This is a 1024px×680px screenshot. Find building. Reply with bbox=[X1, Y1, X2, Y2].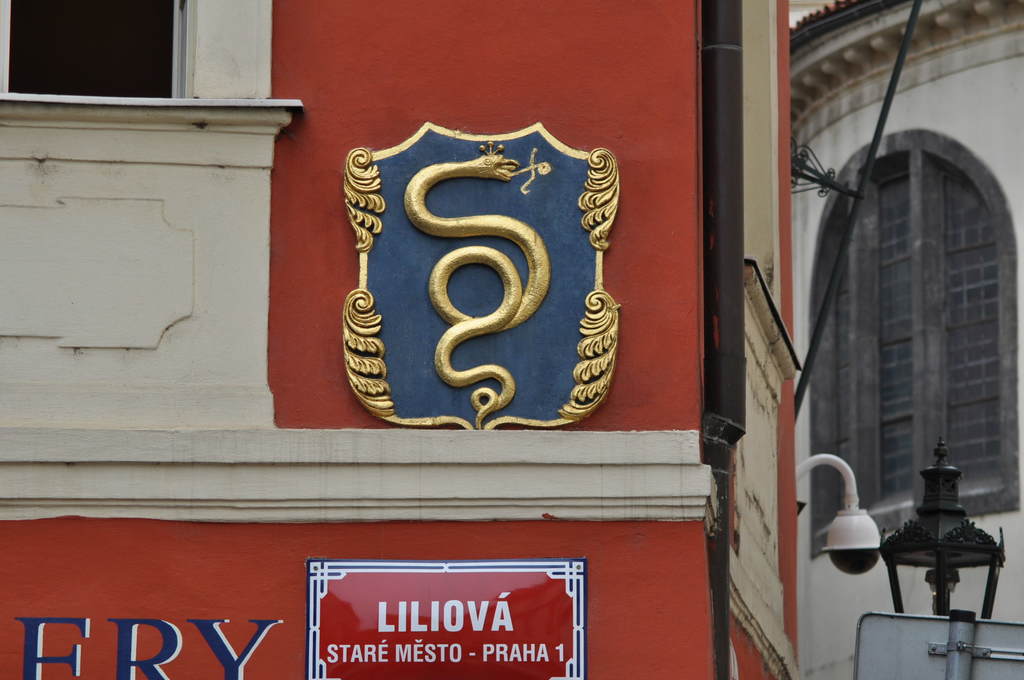
bbox=[798, 0, 1023, 679].
